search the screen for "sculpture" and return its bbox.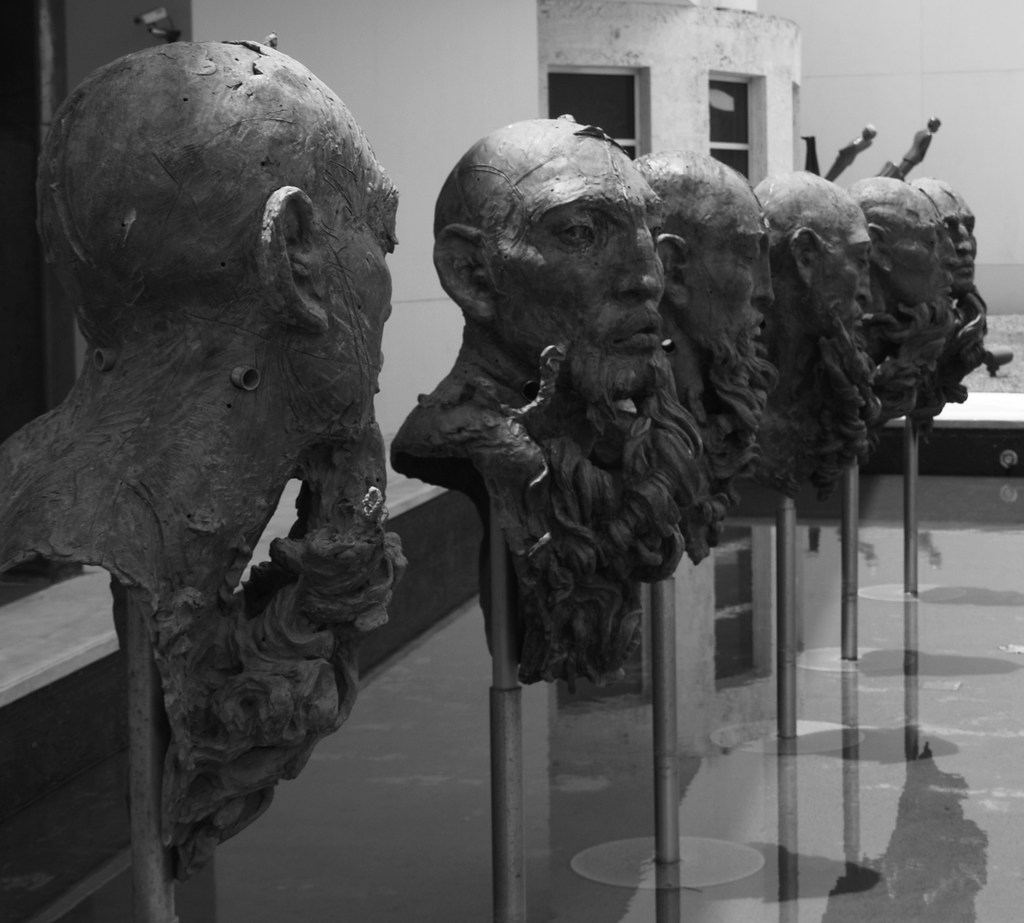
Found: x1=742 y1=166 x2=892 y2=474.
